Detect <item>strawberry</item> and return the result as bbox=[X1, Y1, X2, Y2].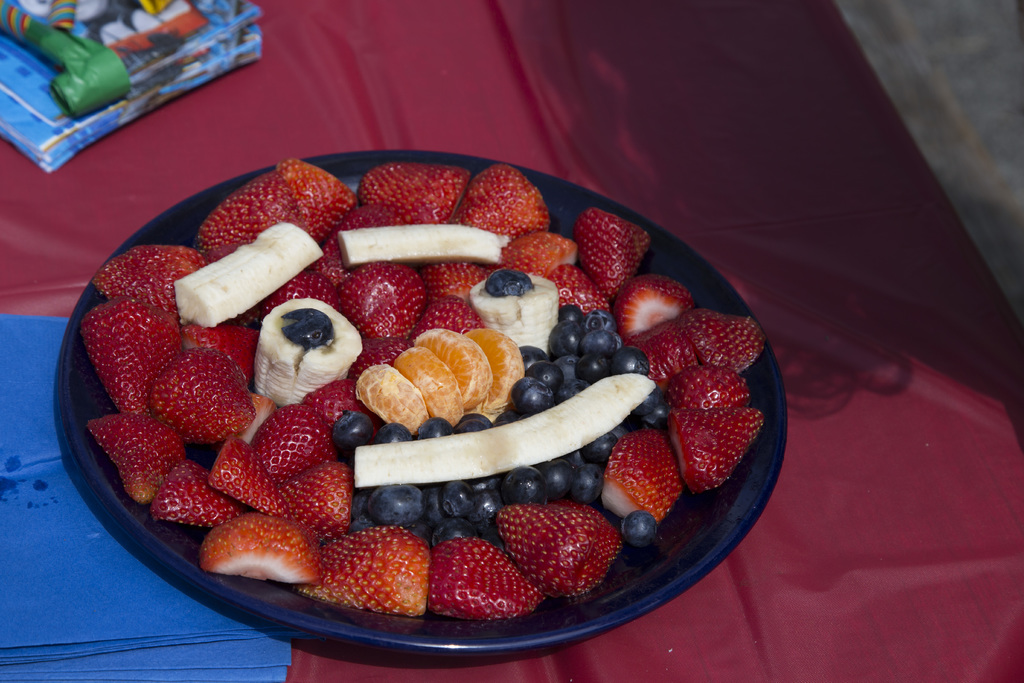
bbox=[577, 208, 650, 299].
